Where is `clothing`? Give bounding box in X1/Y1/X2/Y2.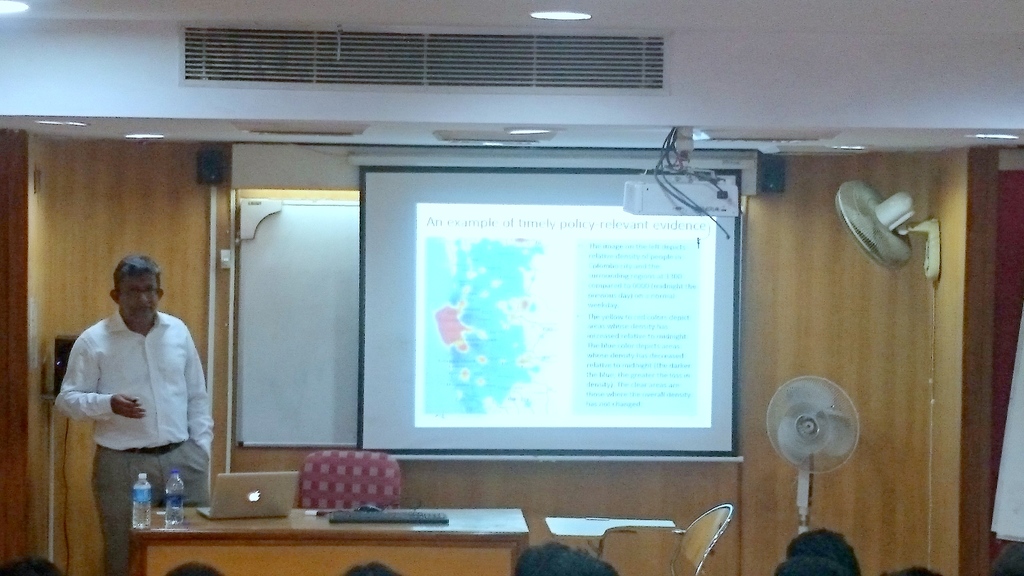
56/313/208/566.
